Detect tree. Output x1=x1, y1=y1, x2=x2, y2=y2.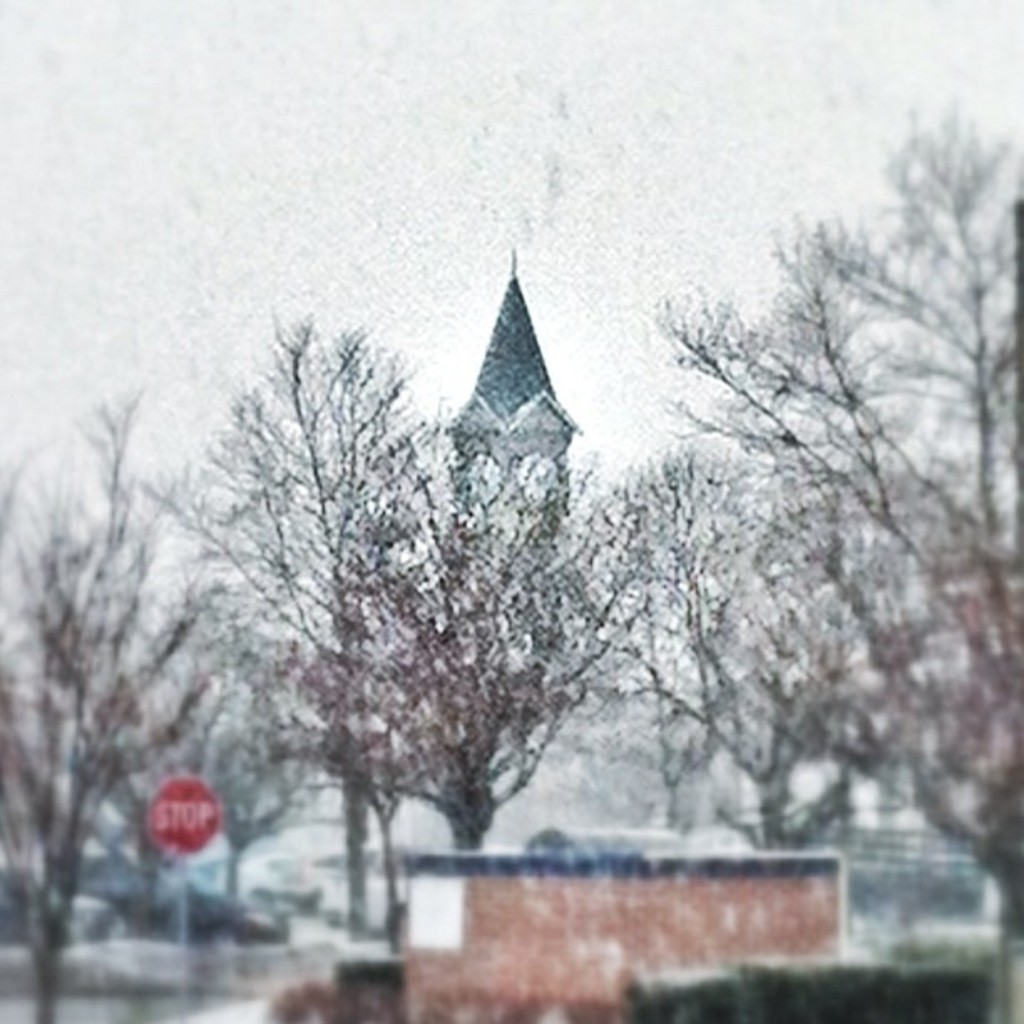
x1=115, y1=527, x2=346, y2=945.
